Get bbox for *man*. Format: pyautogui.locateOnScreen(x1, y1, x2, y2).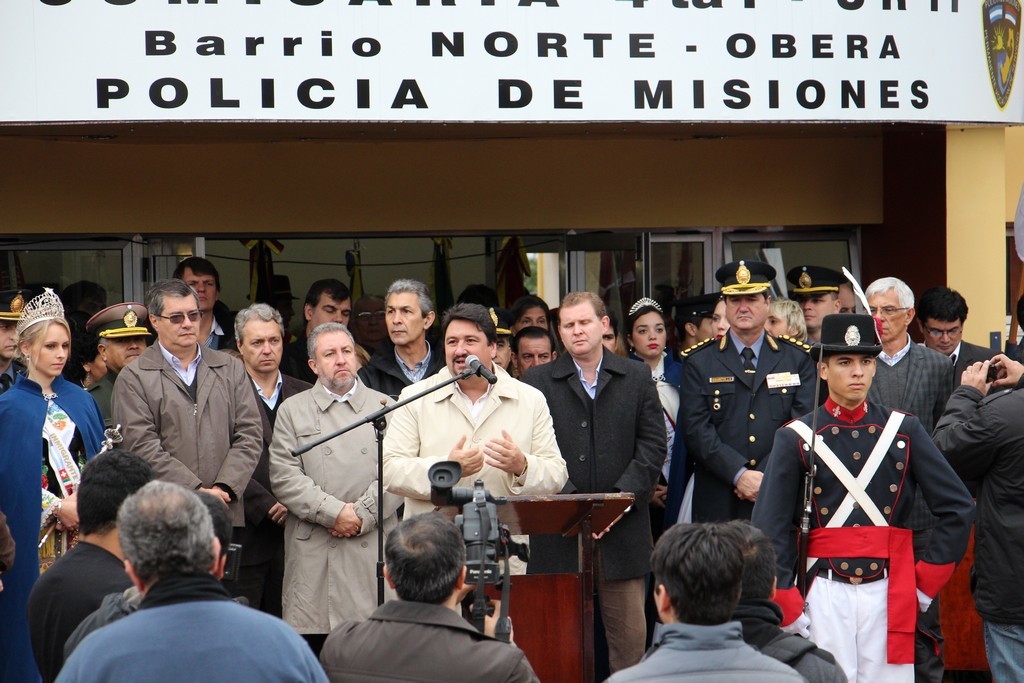
pyautogui.locateOnScreen(285, 279, 353, 384).
